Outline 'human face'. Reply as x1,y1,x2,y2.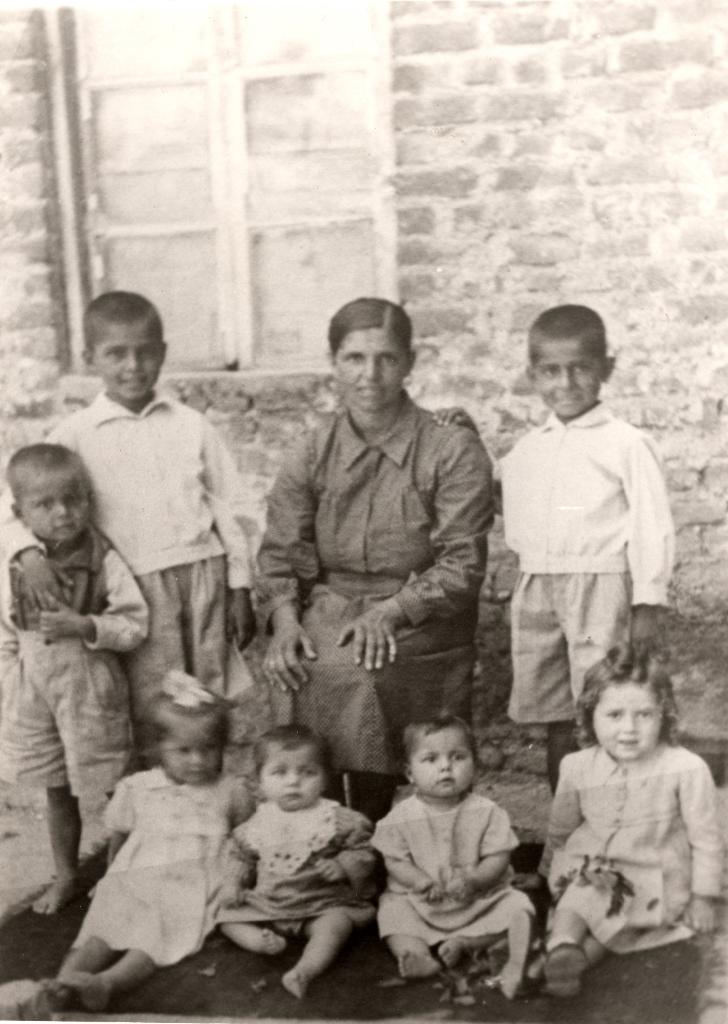
332,330,408,412.
